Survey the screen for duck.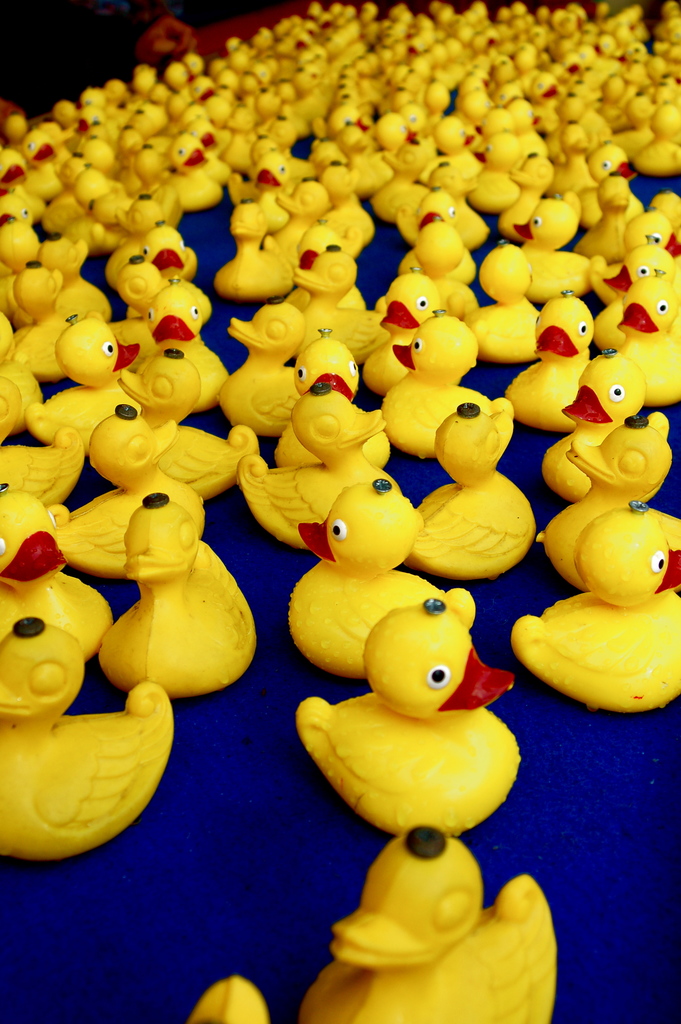
Survey found: left=0, top=617, right=176, bottom=863.
